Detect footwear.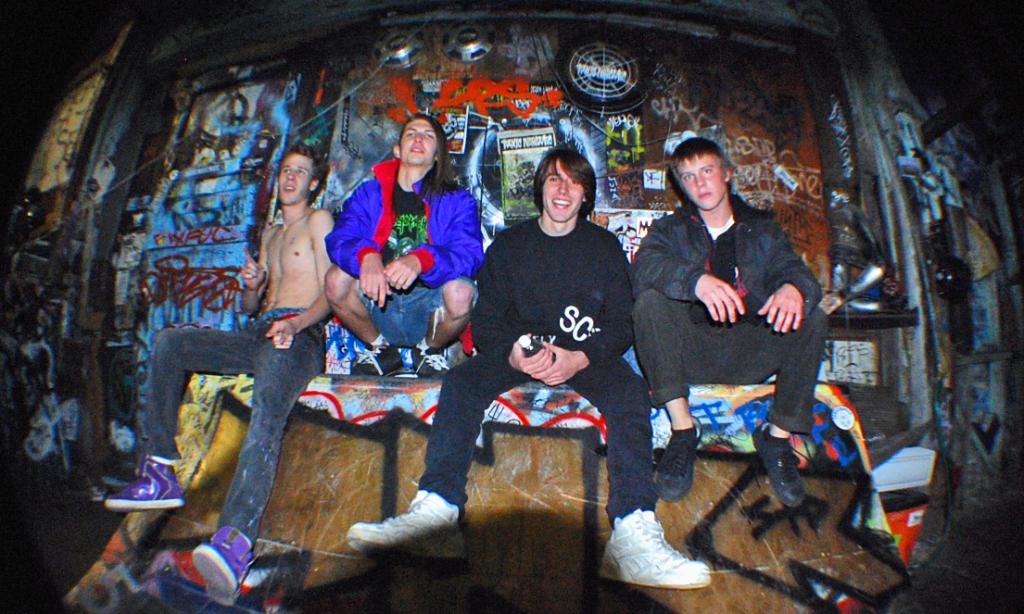
Detected at (left=653, top=425, right=700, bottom=497).
